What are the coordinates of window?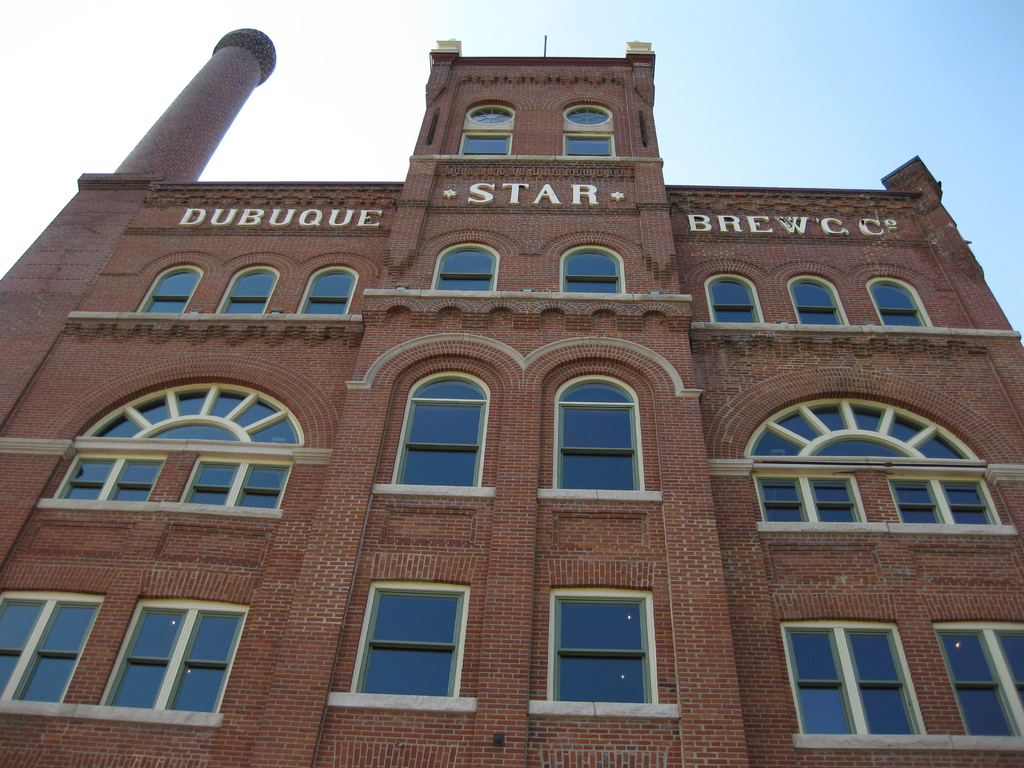
Rect(428, 241, 497, 291).
